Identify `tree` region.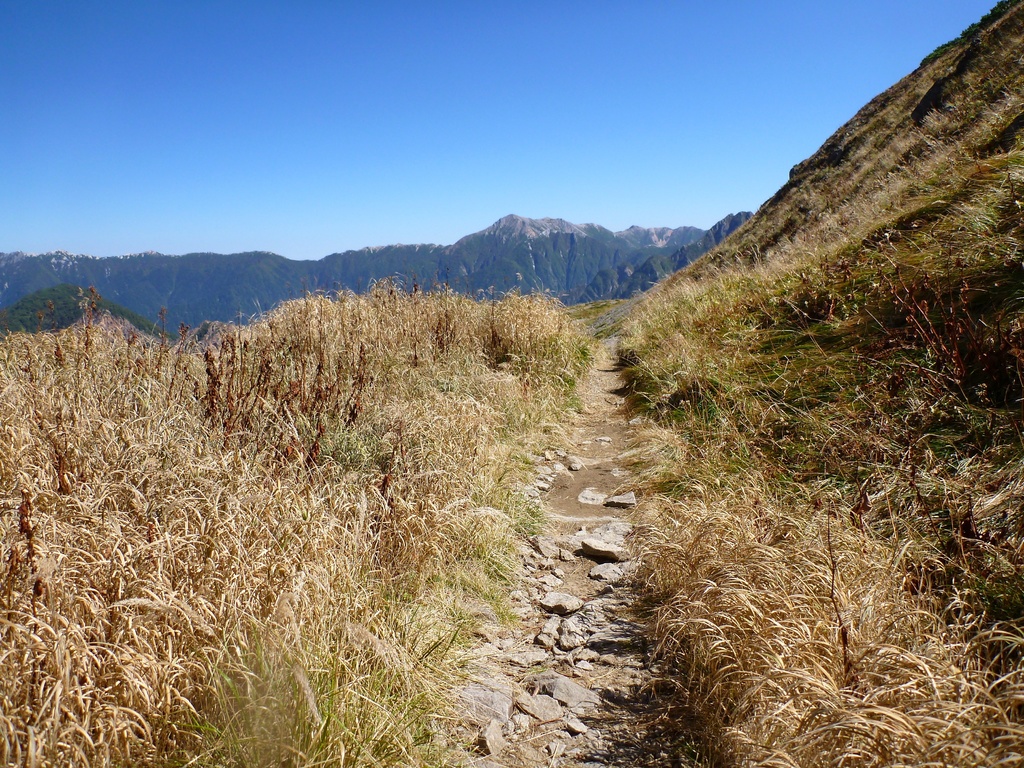
Region: x1=0, y1=271, x2=165, y2=333.
